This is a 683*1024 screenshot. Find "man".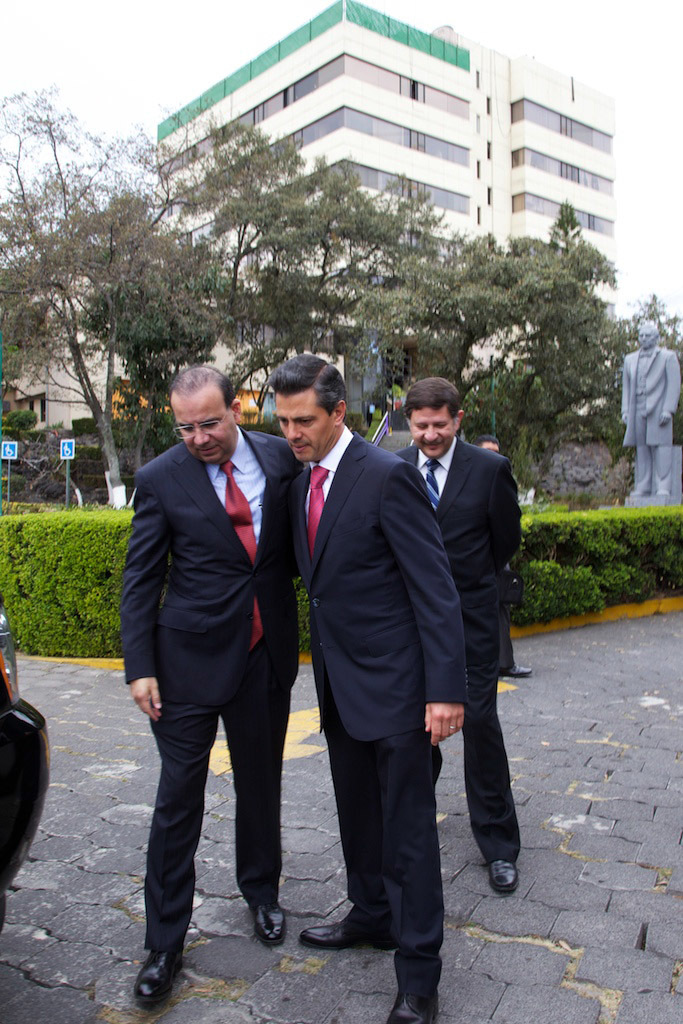
Bounding box: <region>111, 320, 312, 988</region>.
